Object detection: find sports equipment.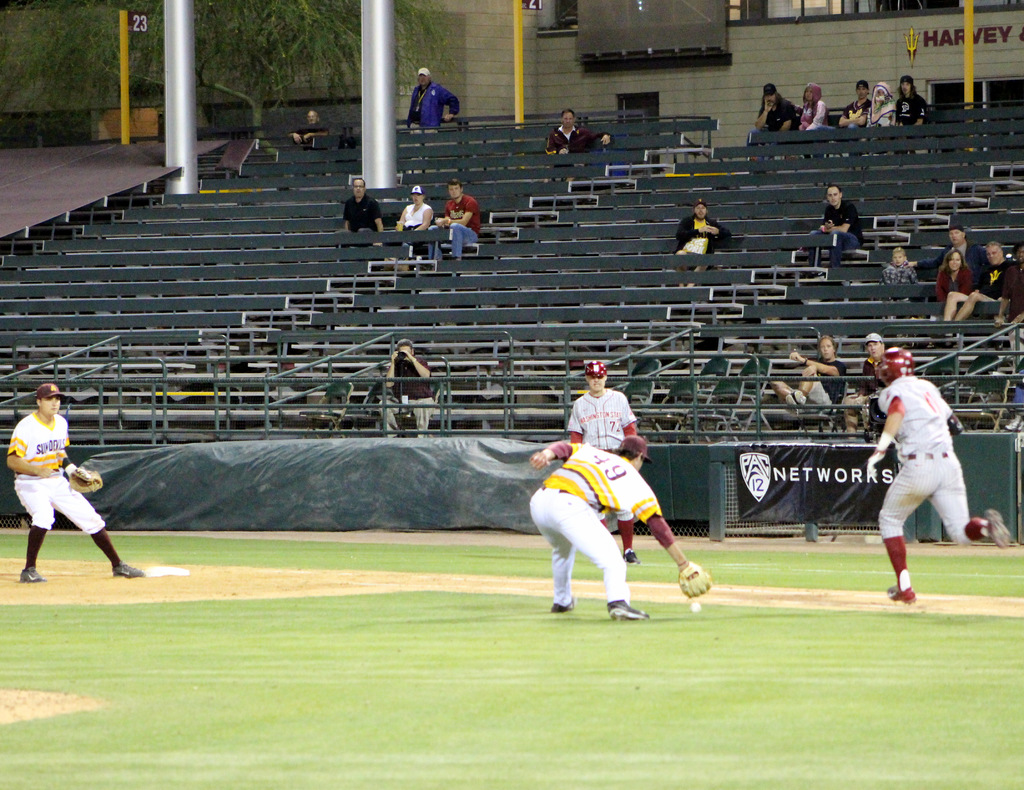
x1=66 y1=463 x2=108 y2=498.
